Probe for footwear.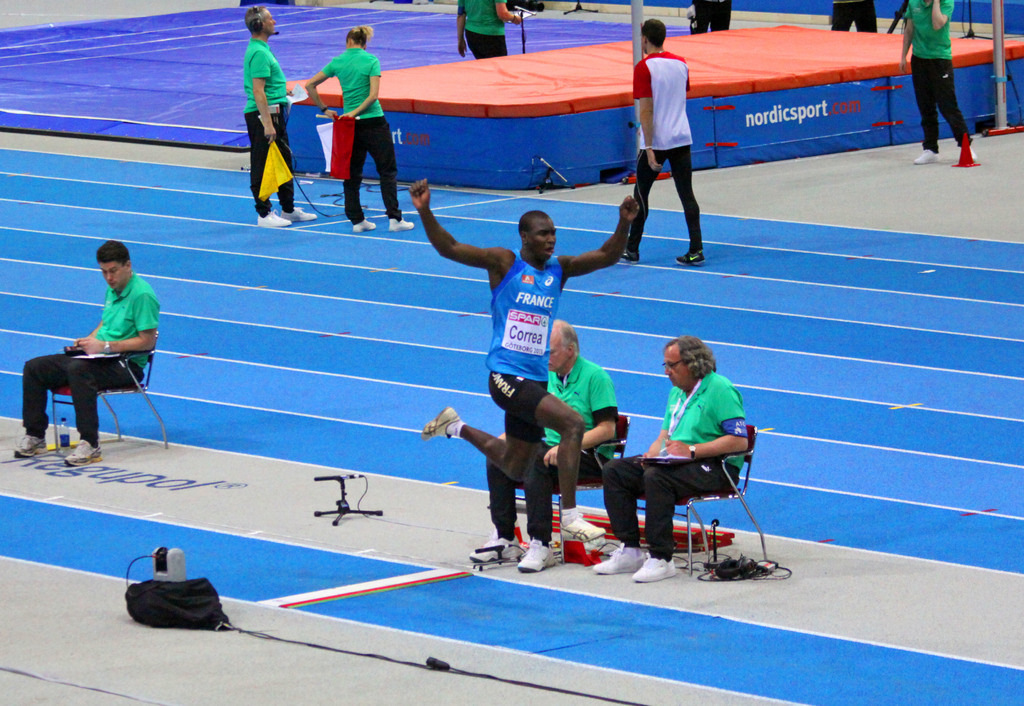
Probe result: (left=468, top=538, right=522, bottom=570).
